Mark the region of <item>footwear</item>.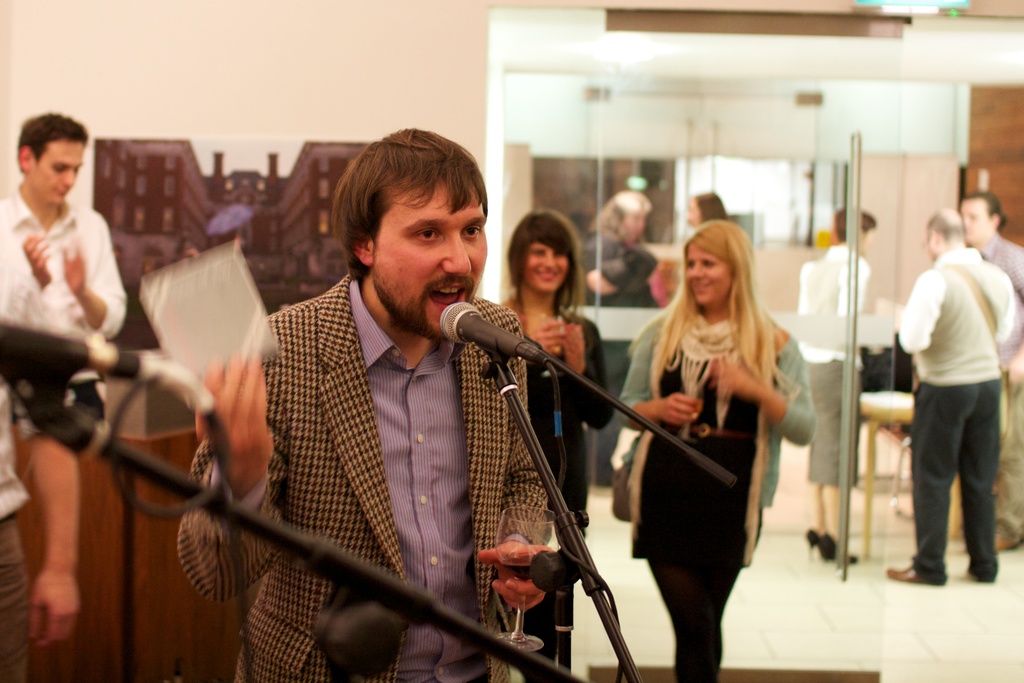
Region: box(883, 554, 916, 586).
